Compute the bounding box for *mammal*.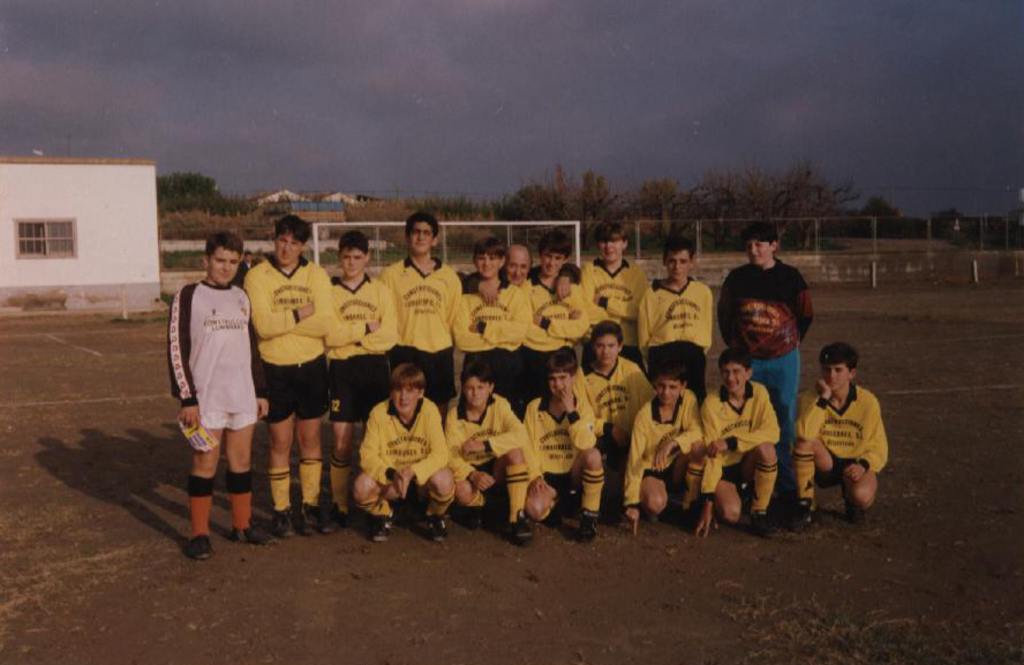
Rect(351, 360, 457, 544).
